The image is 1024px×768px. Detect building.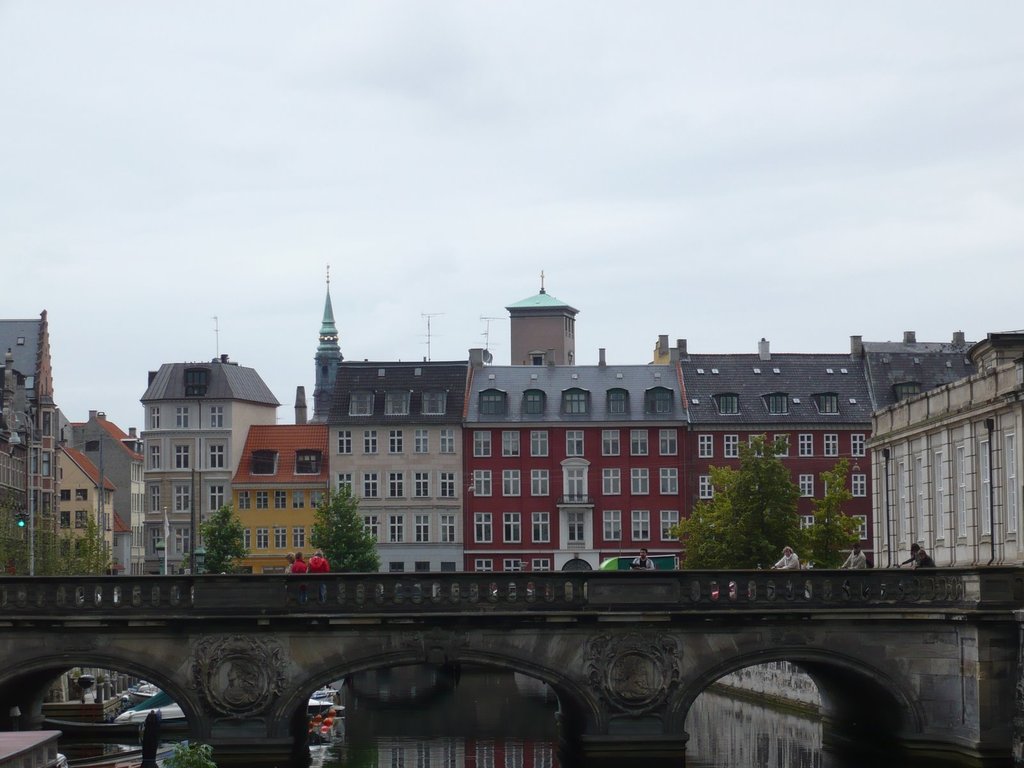
Detection: <box>501,270,579,365</box>.
